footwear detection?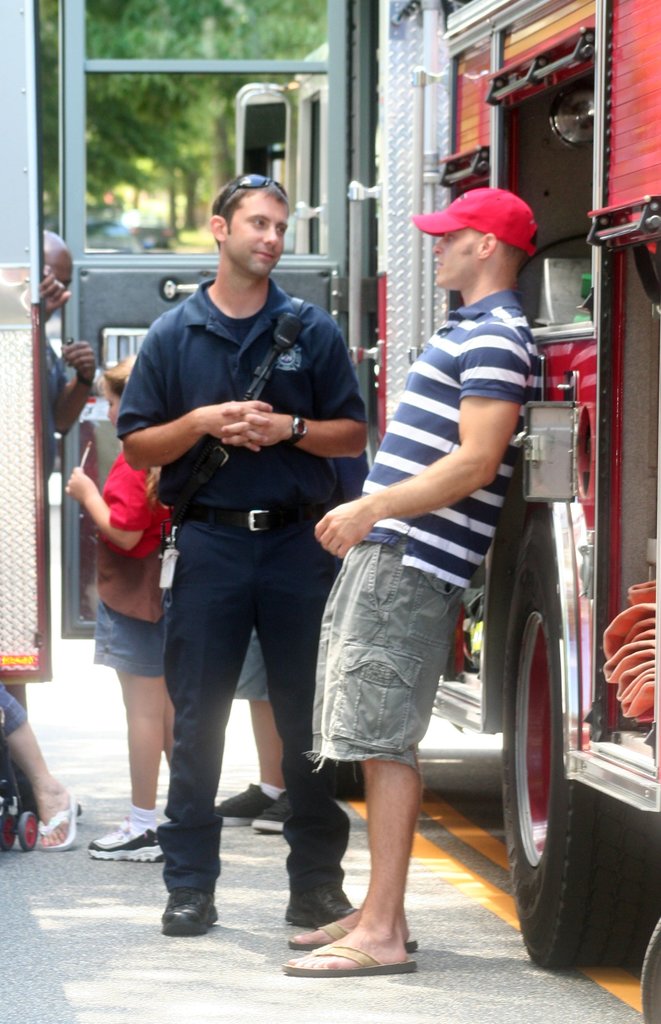
(left=162, top=882, right=221, bottom=938)
